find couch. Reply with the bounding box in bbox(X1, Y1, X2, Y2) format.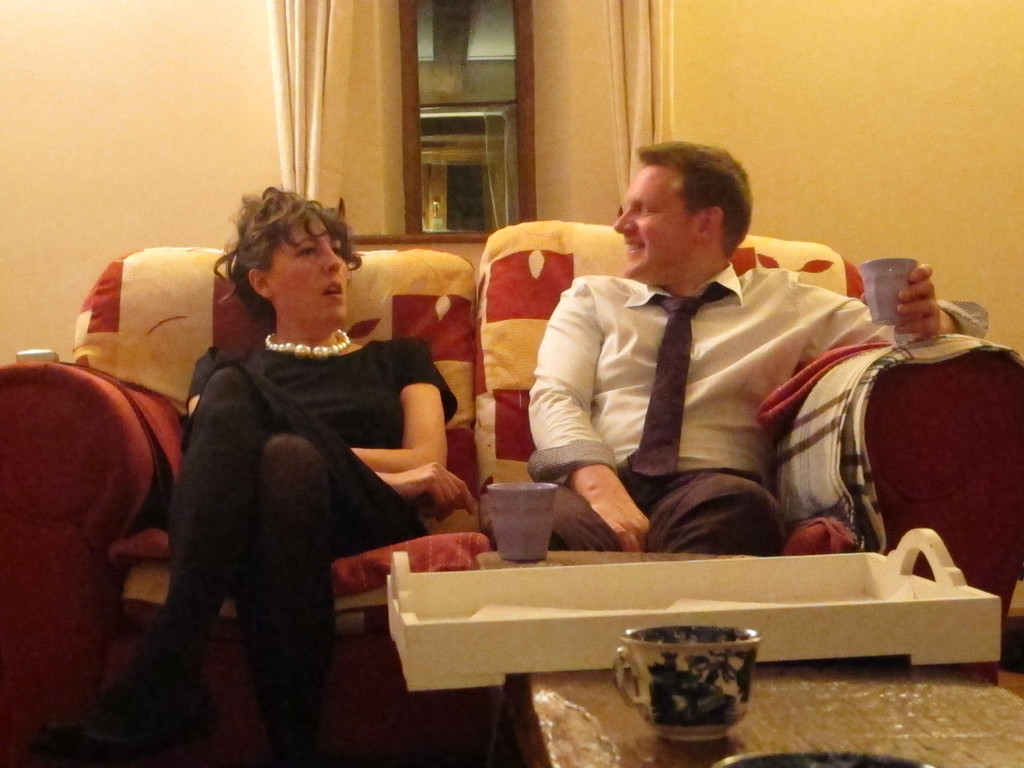
bbox(177, 253, 1019, 730).
